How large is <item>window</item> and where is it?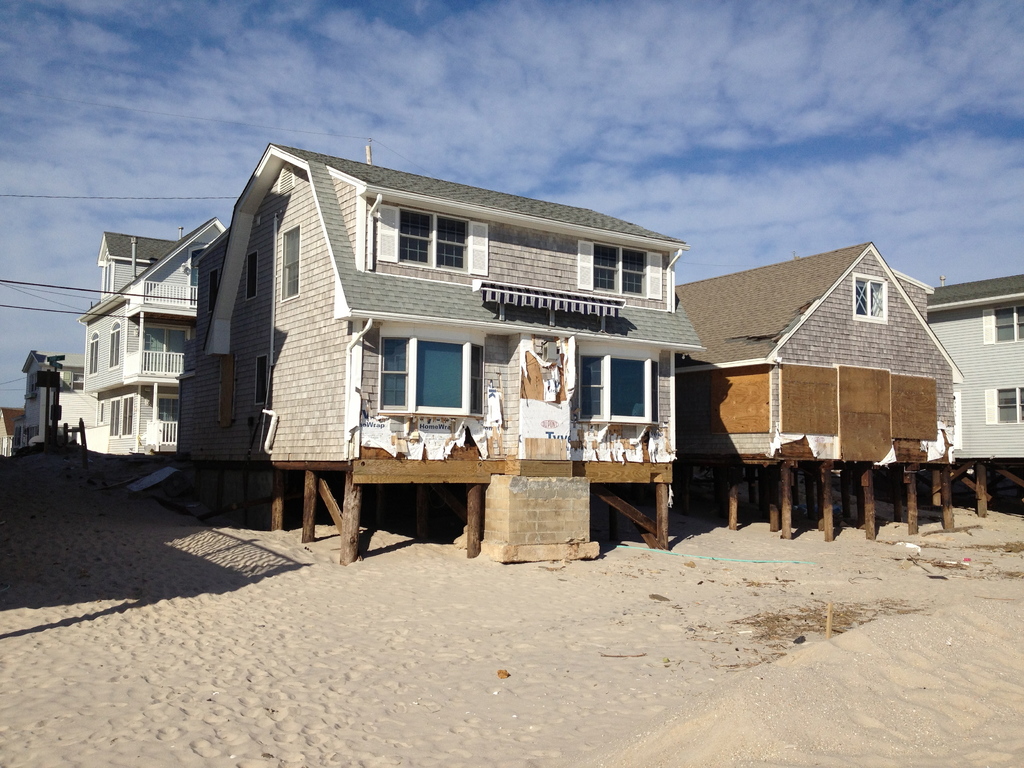
Bounding box: rect(255, 355, 269, 404).
